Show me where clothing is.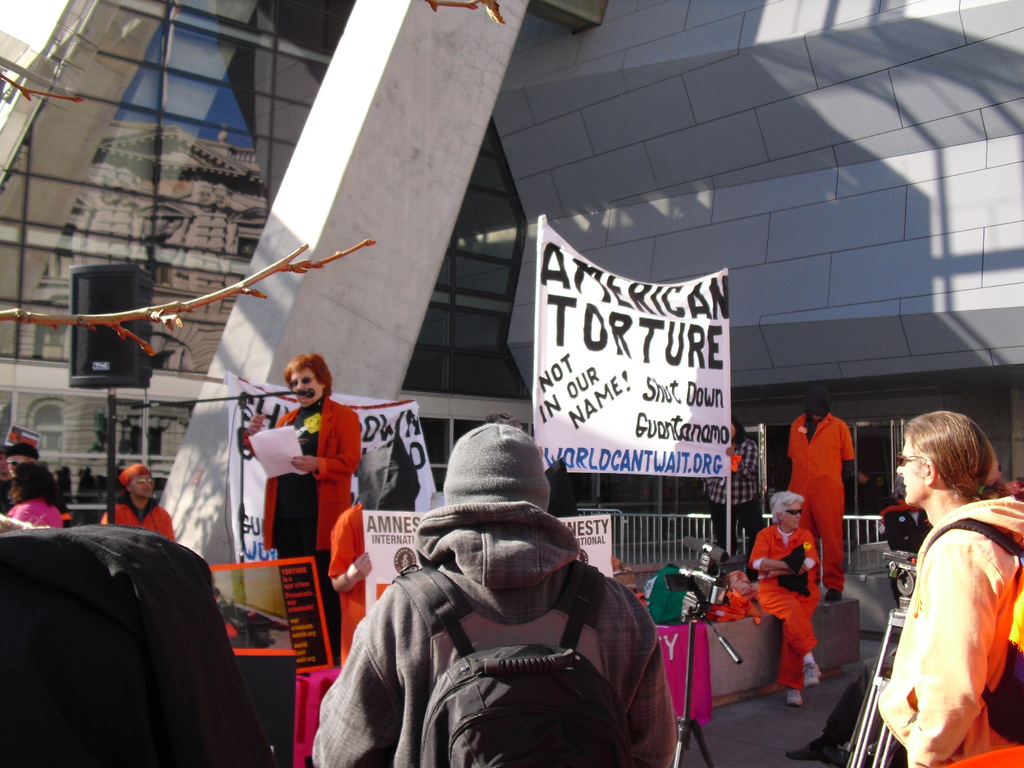
clothing is at bbox=(785, 409, 858, 588).
